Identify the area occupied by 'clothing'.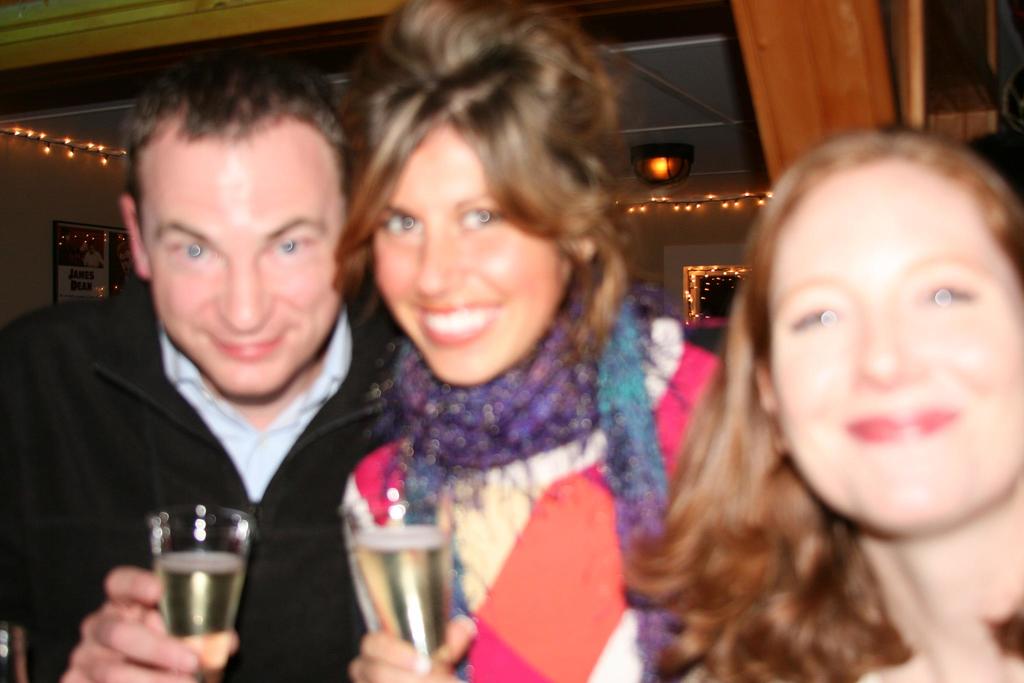
Area: (x1=341, y1=258, x2=728, y2=682).
